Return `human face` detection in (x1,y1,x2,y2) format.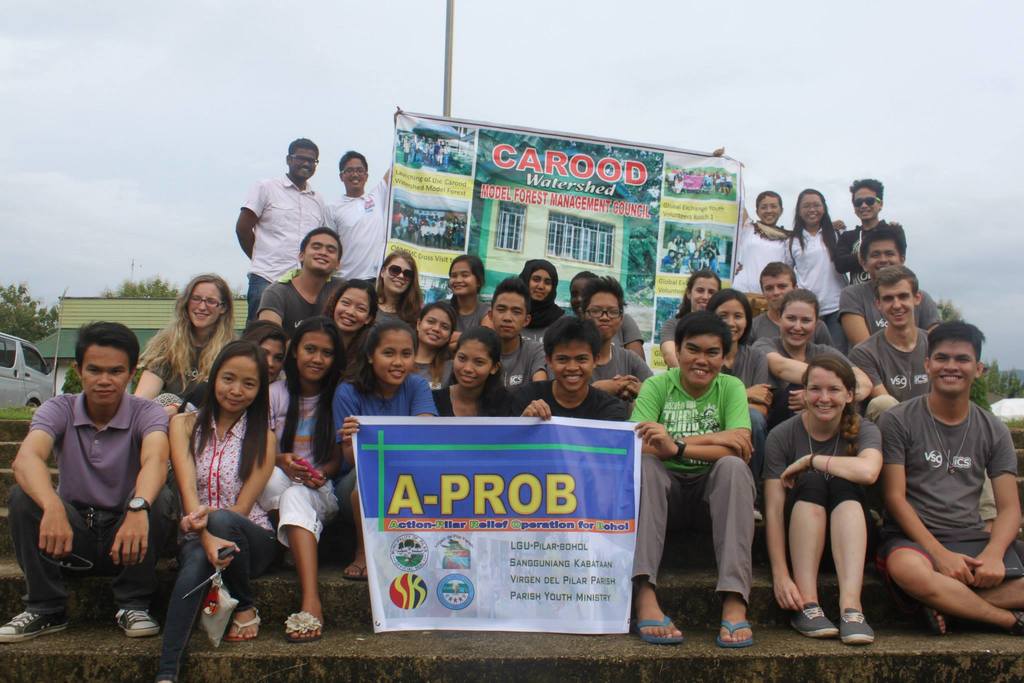
(490,291,527,340).
